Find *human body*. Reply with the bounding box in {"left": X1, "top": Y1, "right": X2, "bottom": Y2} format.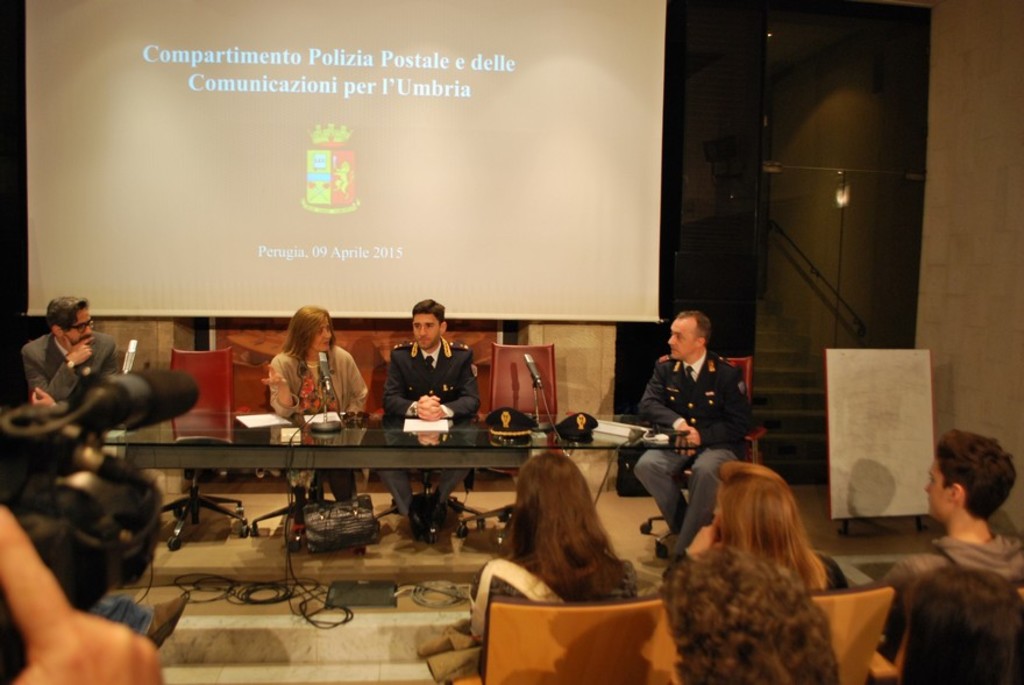
{"left": 379, "top": 342, "right": 482, "bottom": 529}.
